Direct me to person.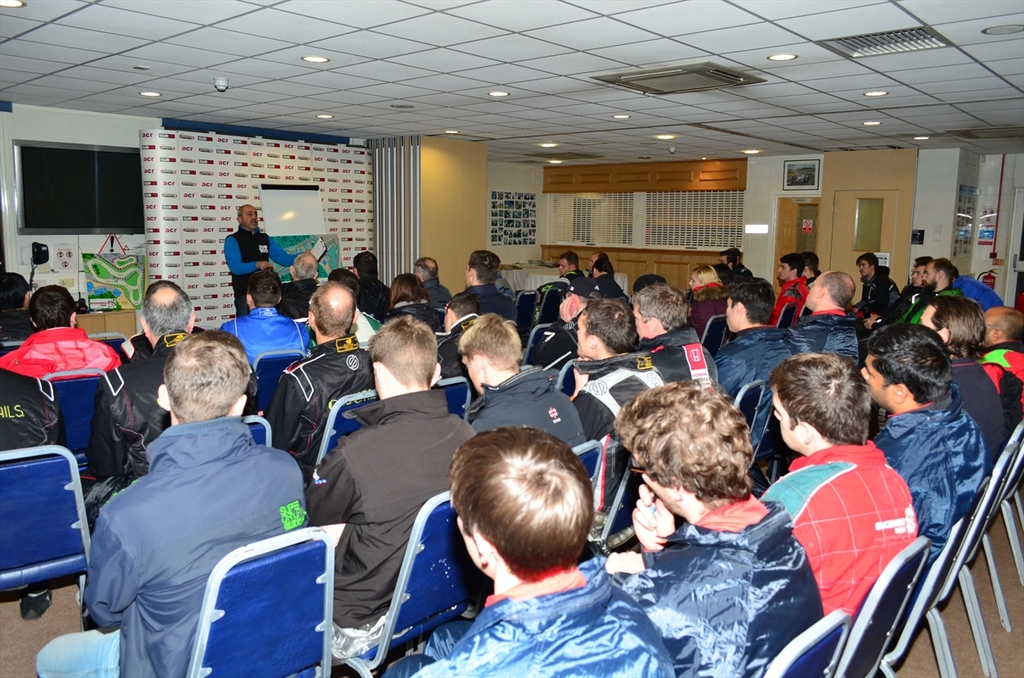
Direction: Rect(882, 258, 960, 331).
